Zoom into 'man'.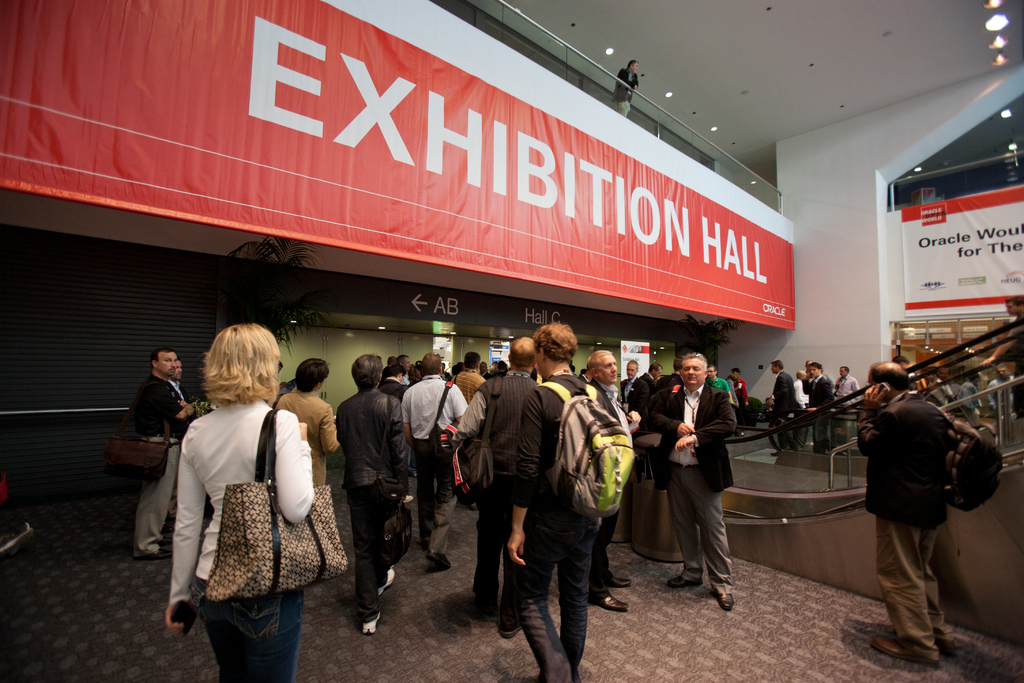
Zoom target: bbox=(451, 354, 487, 409).
